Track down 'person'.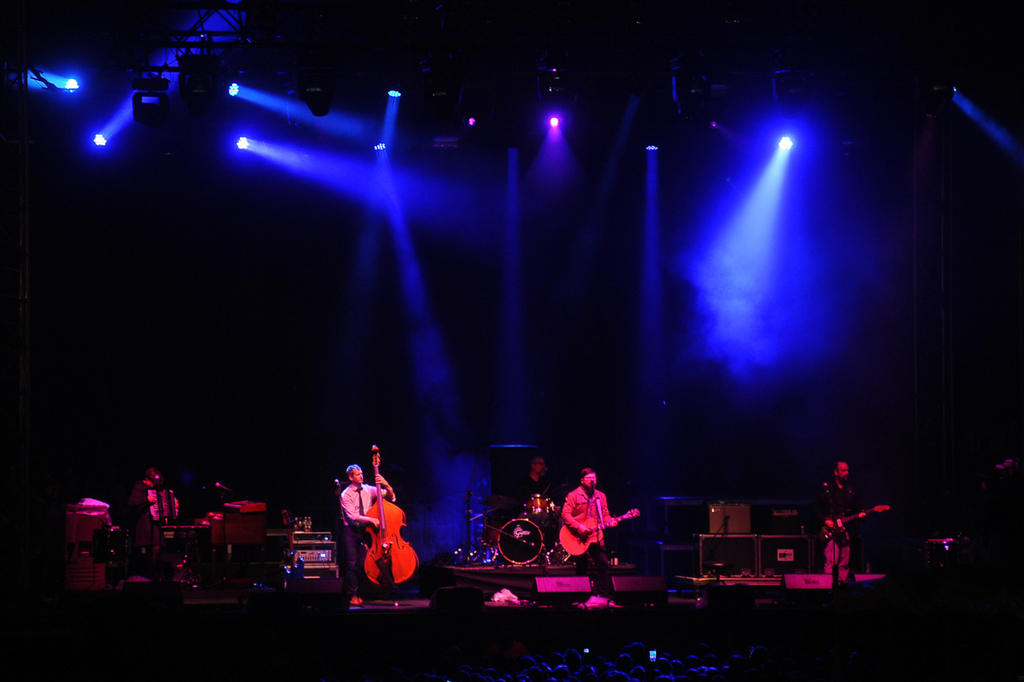
Tracked to bbox=[817, 457, 864, 586].
